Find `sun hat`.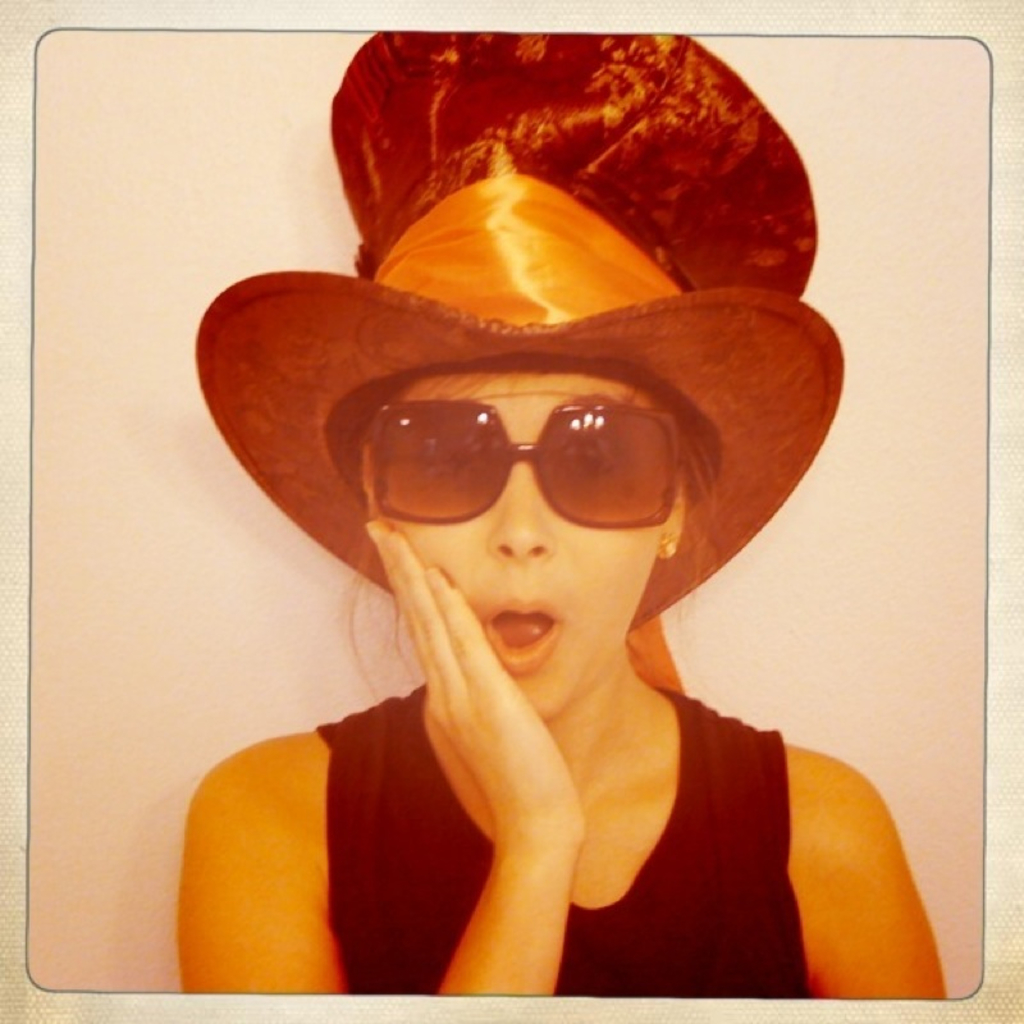
(193,29,845,623).
